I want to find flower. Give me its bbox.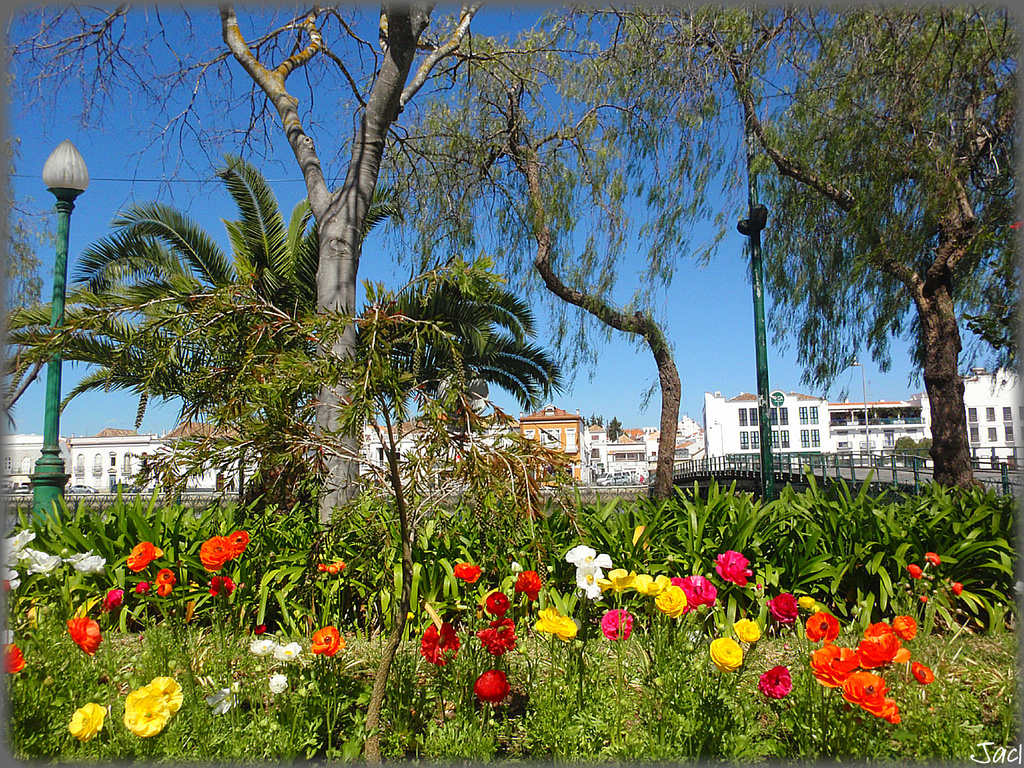
{"x1": 886, "y1": 611, "x2": 915, "y2": 647}.
